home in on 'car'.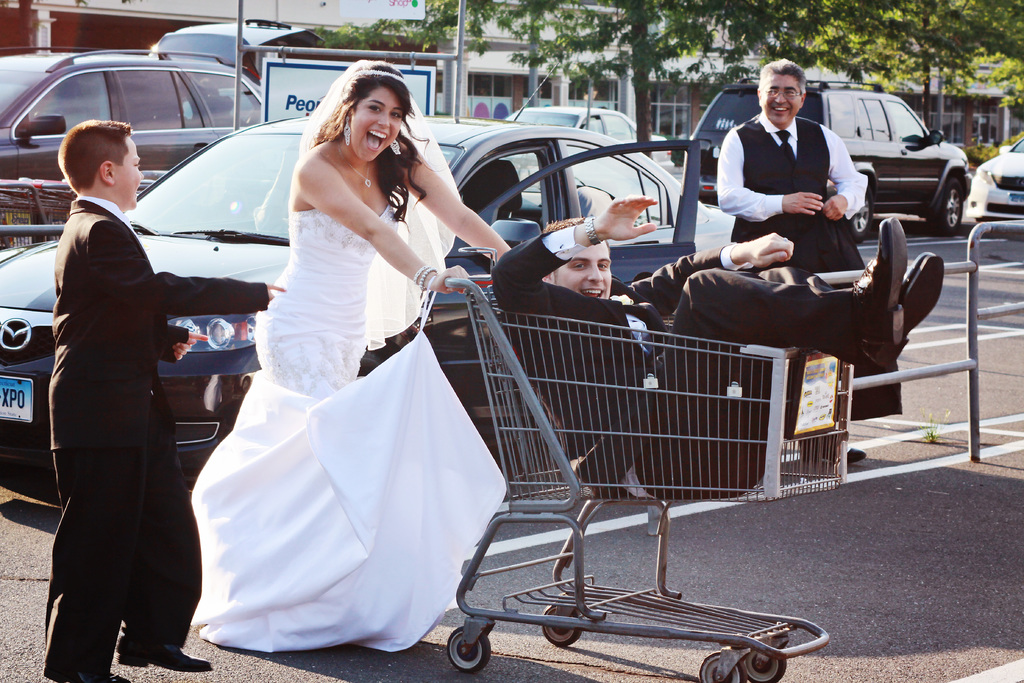
Homed in at 971:140:1023:238.
